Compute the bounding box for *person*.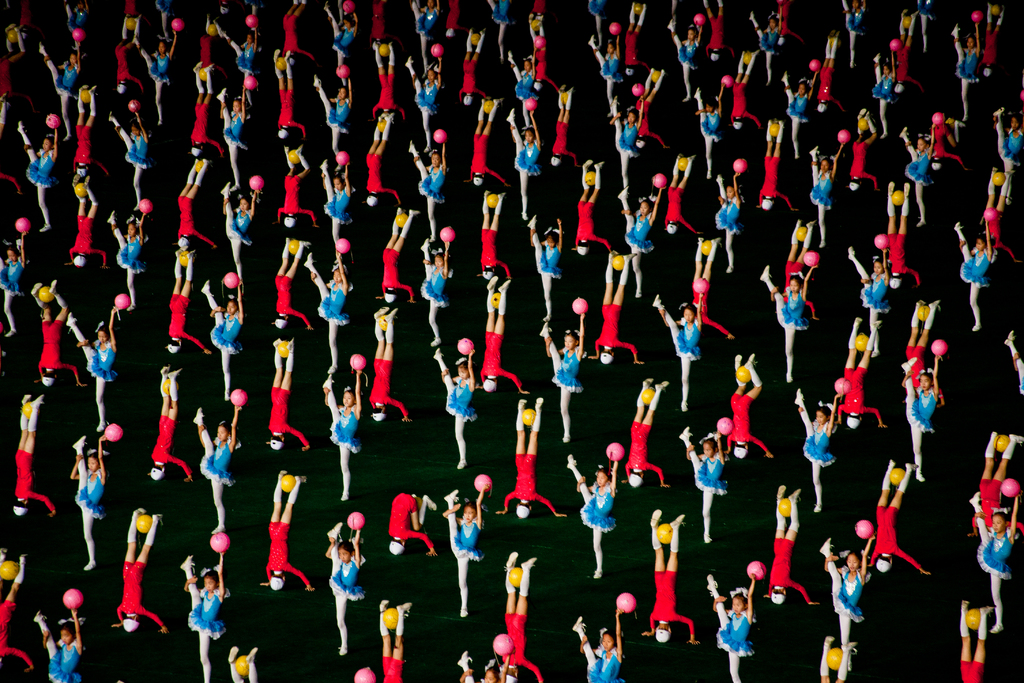
Rect(145, 362, 187, 482).
